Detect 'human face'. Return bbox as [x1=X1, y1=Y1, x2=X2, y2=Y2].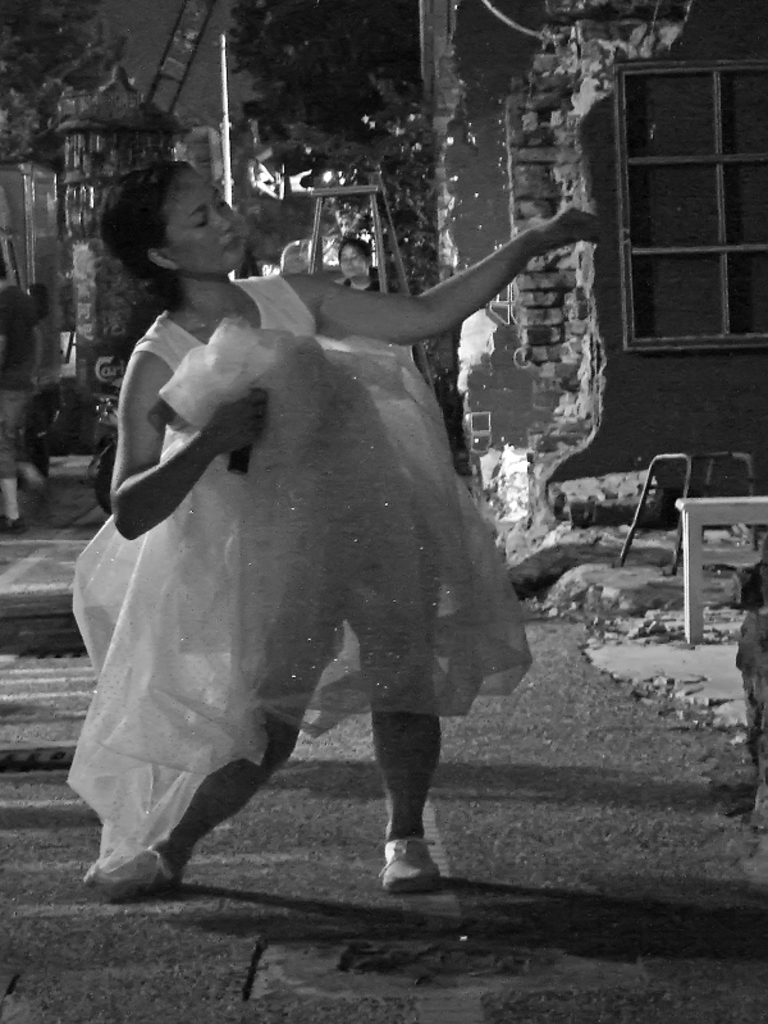
[x1=343, y1=242, x2=370, y2=276].
